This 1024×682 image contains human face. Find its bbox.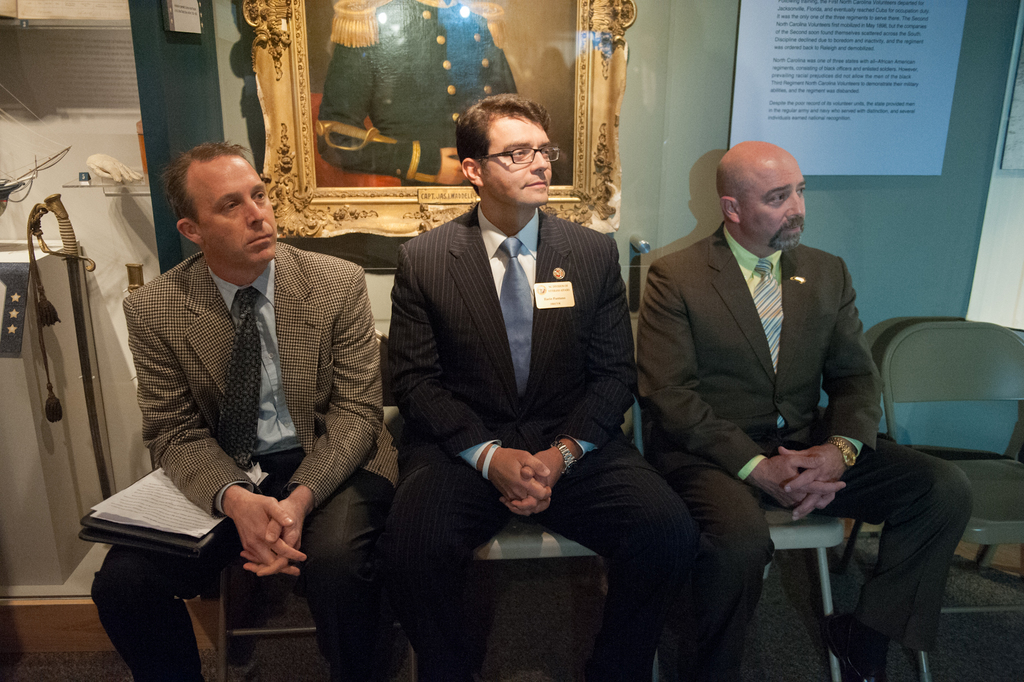
select_region(488, 126, 554, 208).
